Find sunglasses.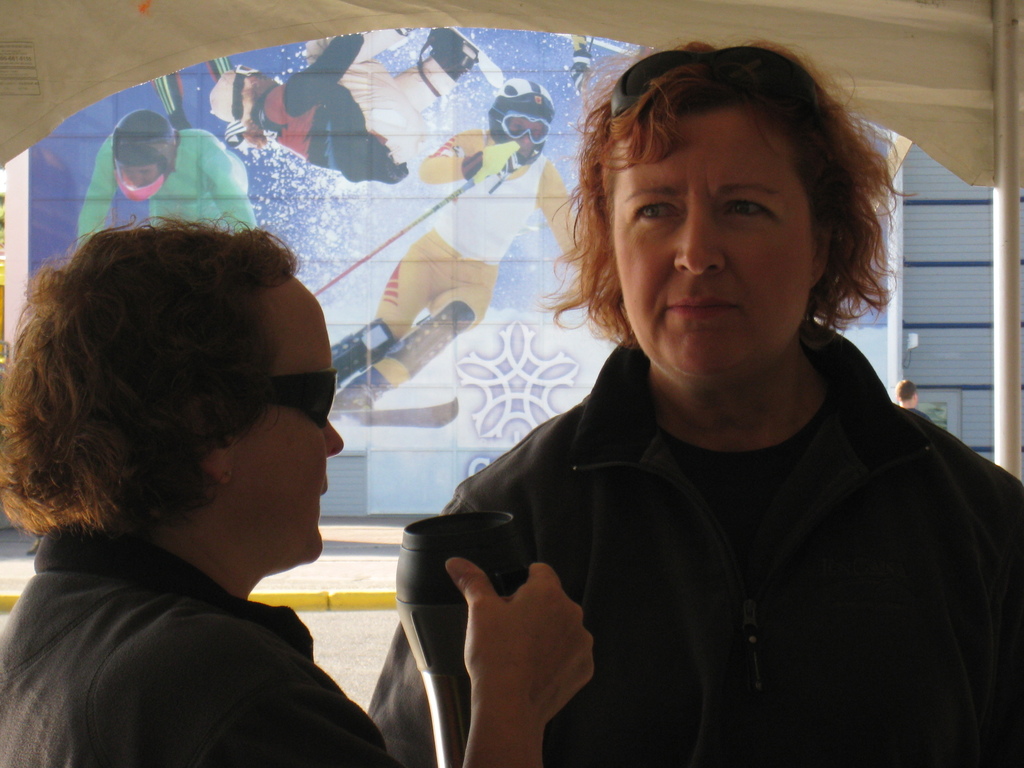
bbox=[257, 368, 338, 428].
